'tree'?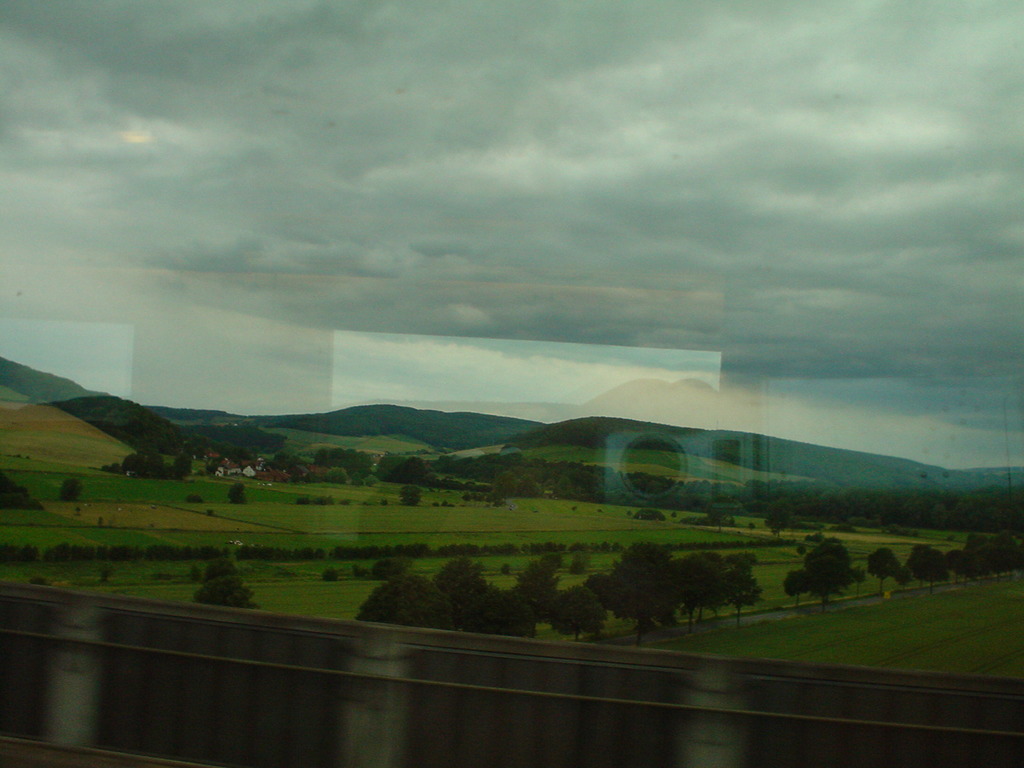
bbox(437, 557, 489, 605)
